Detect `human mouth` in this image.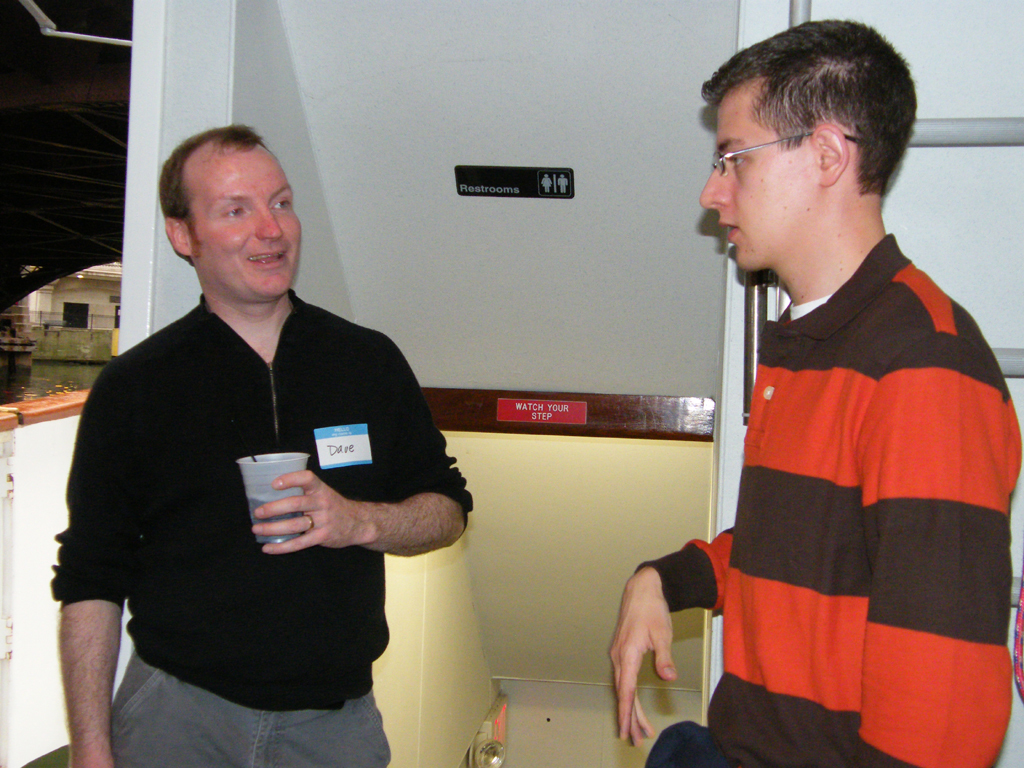
Detection: rect(248, 249, 282, 263).
